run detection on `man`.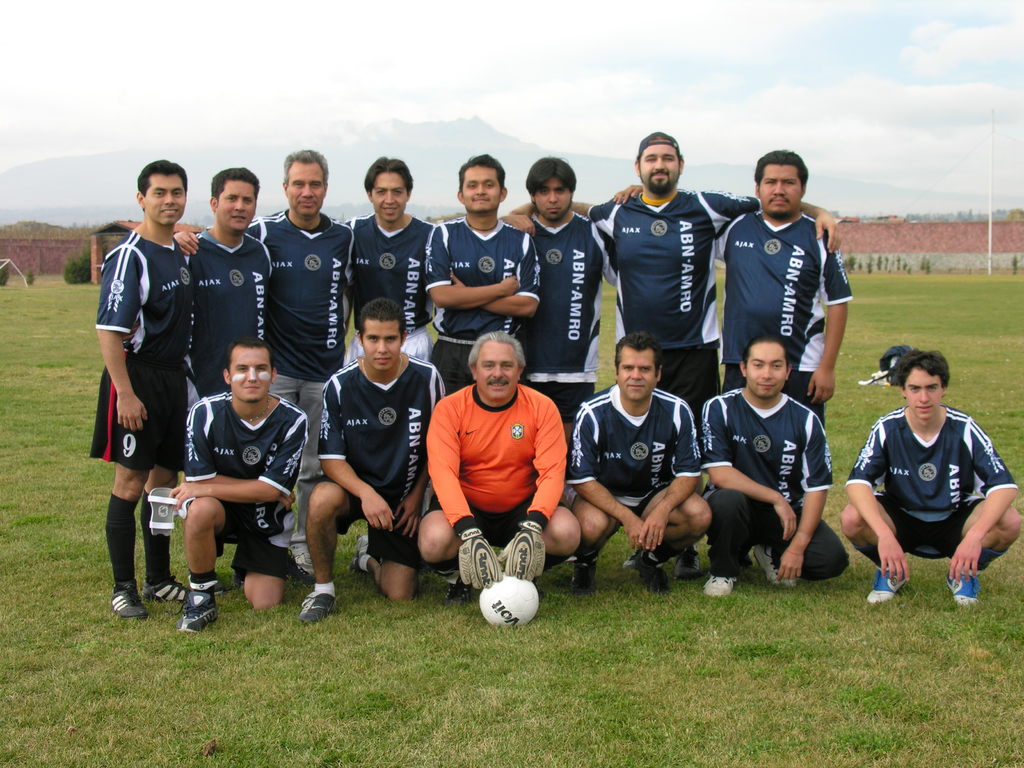
Result: bbox=[170, 331, 317, 630].
